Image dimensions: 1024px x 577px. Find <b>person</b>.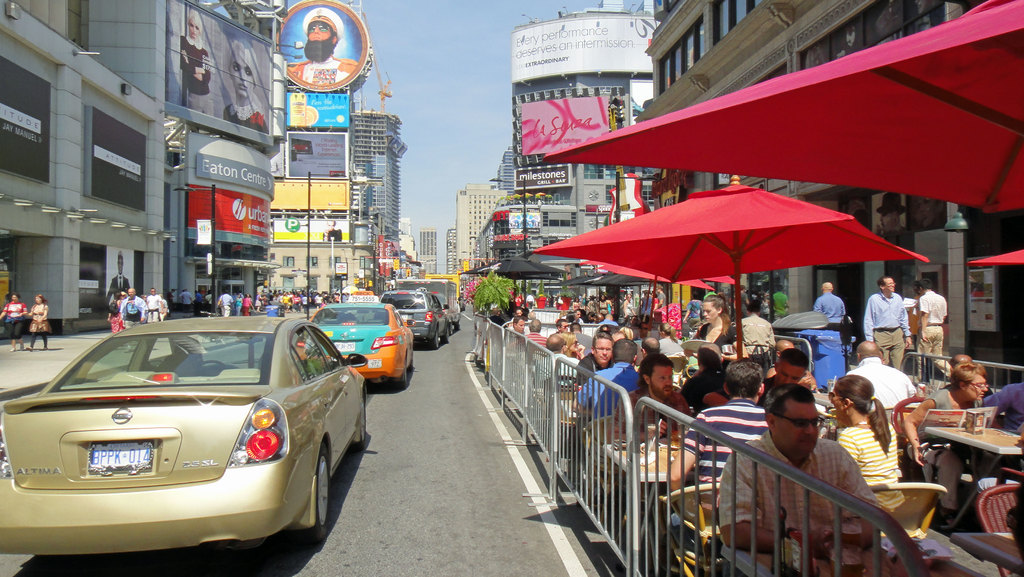
crop(177, 6, 213, 117).
